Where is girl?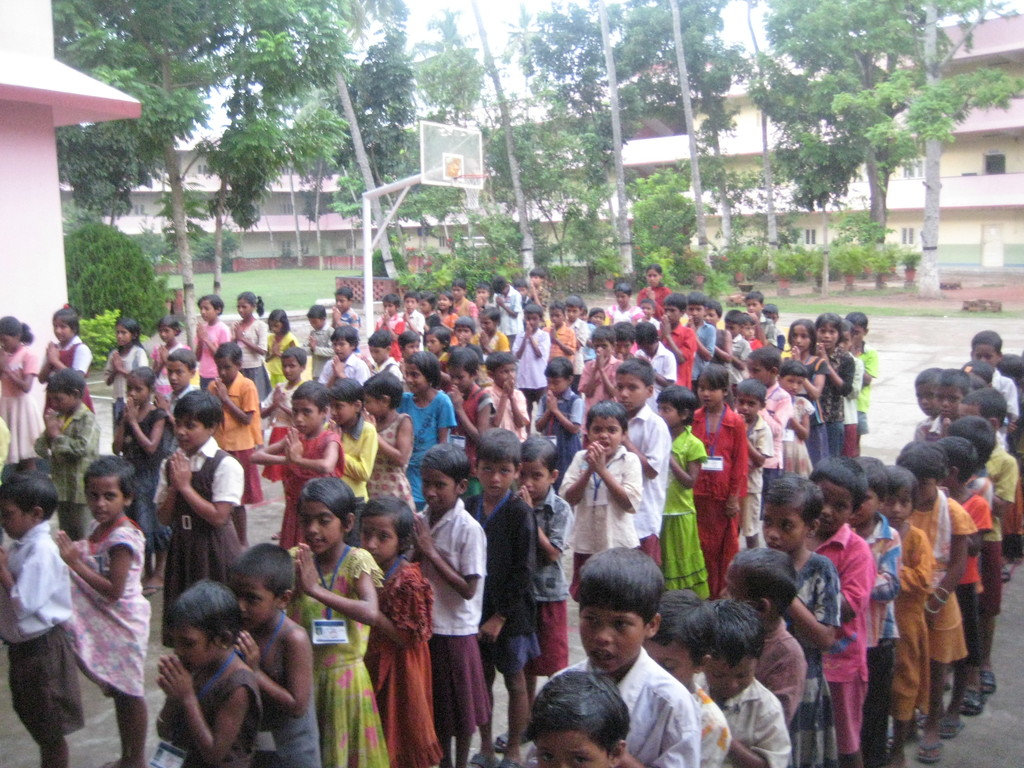
[x1=520, y1=671, x2=631, y2=767].
